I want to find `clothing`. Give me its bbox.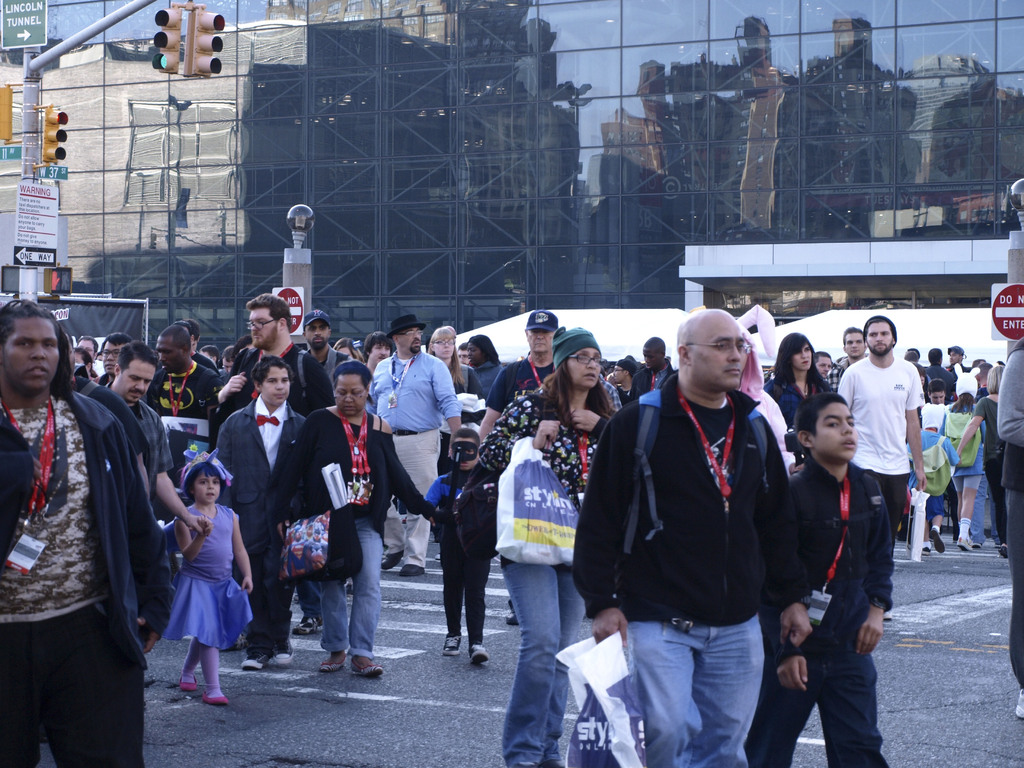
Rect(149, 502, 232, 673).
